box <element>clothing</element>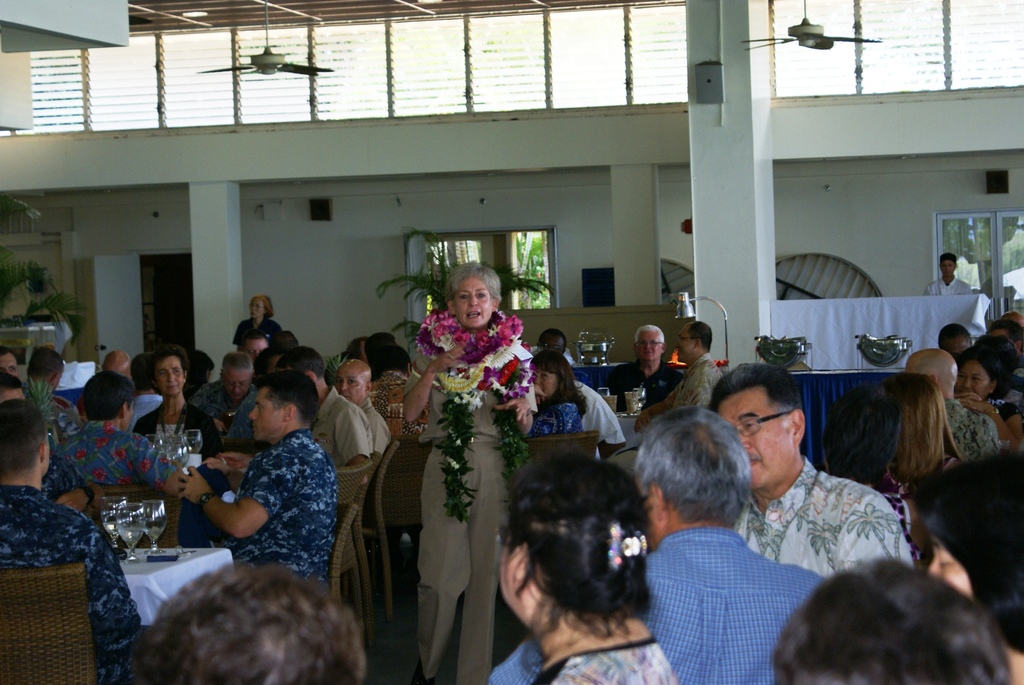
bbox(611, 359, 683, 399)
